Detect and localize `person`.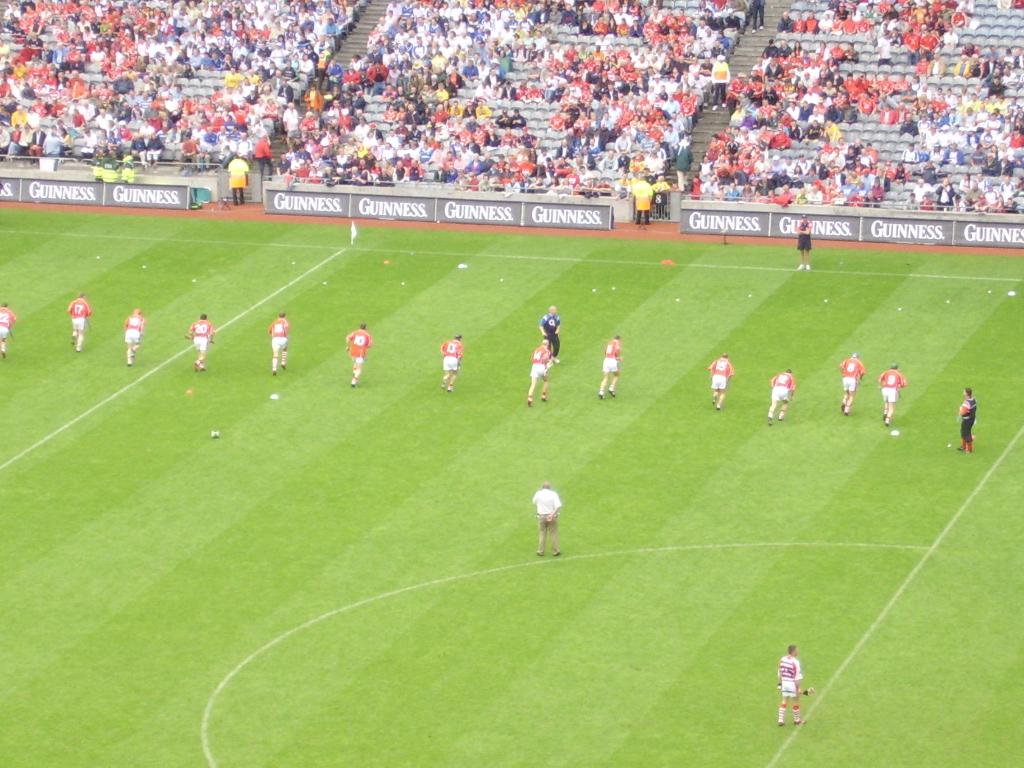
Localized at x1=540, y1=305, x2=565, y2=365.
